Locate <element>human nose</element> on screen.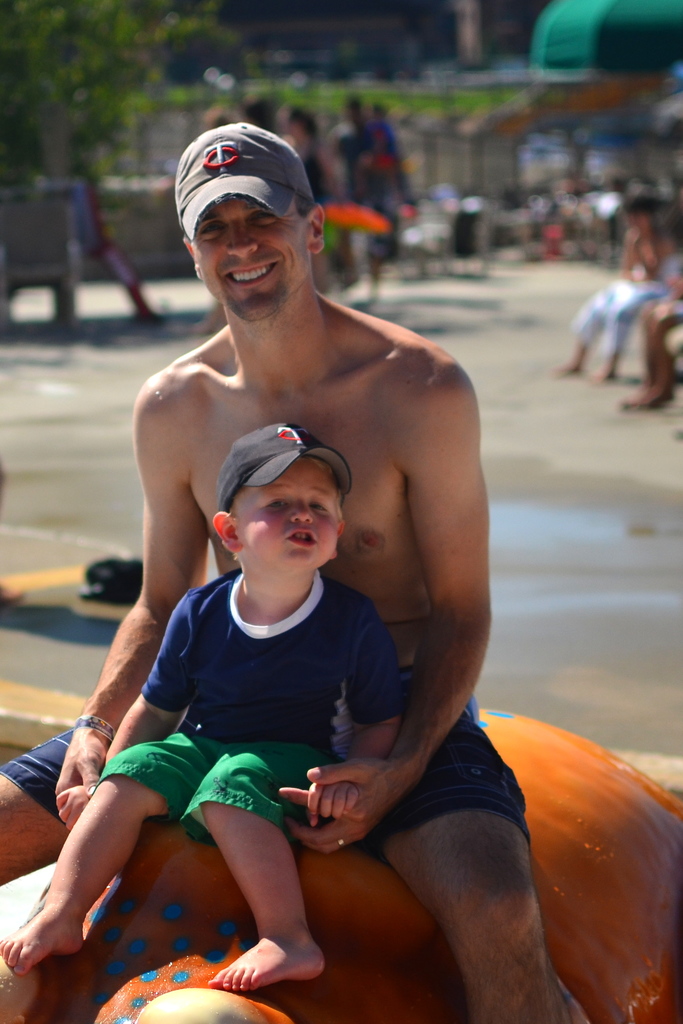
On screen at left=226, top=215, right=253, bottom=256.
